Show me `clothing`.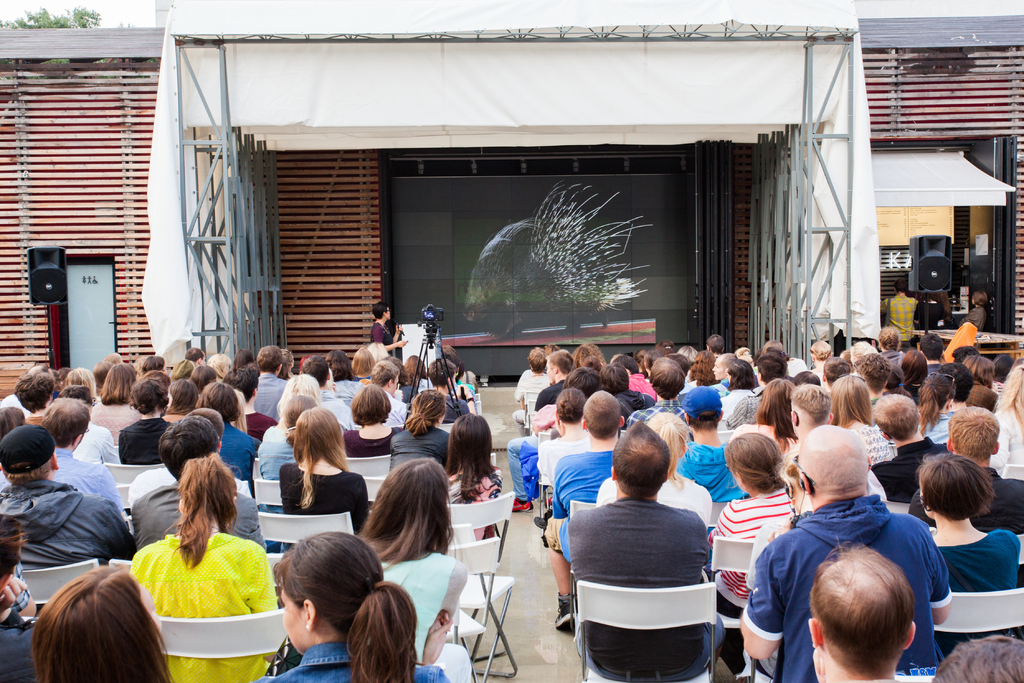
`clothing` is here: [897,459,1023,539].
